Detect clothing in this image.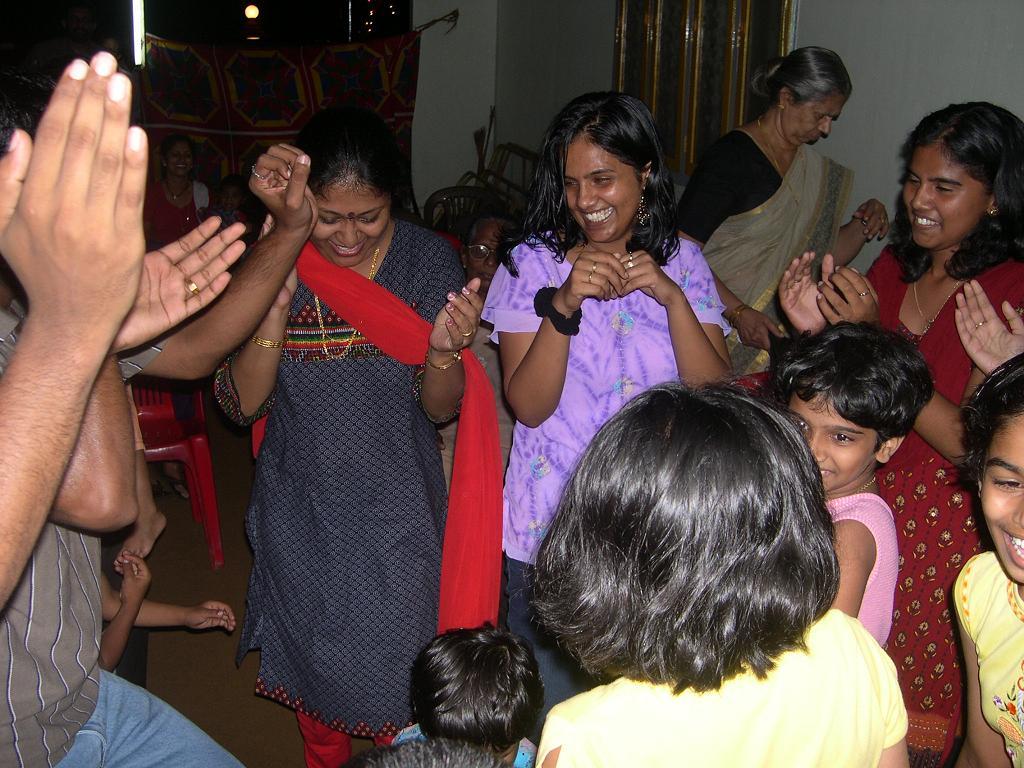
Detection: 865:244:1023:767.
